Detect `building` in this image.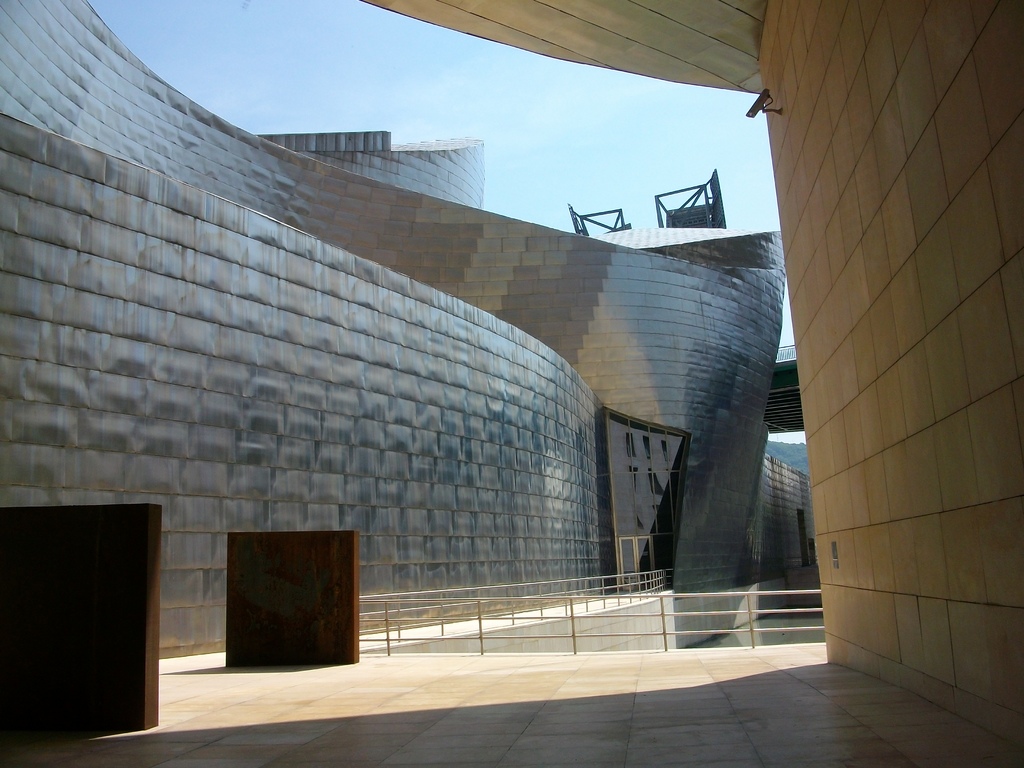
Detection: [0, 0, 818, 652].
